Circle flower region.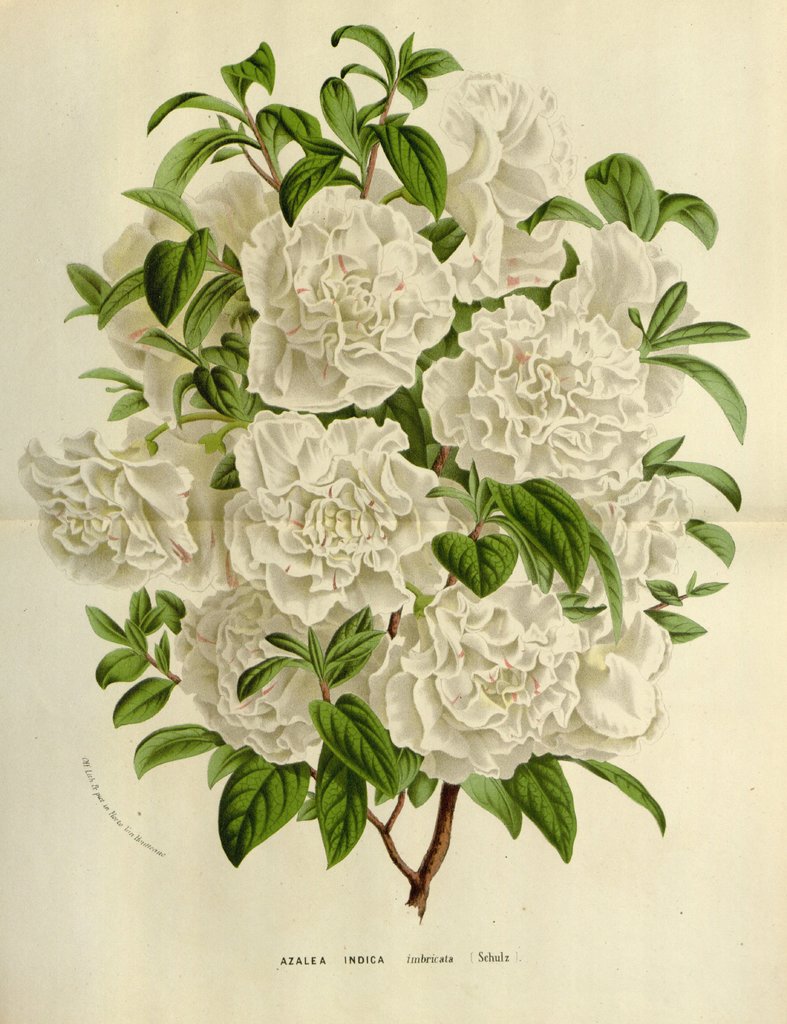
Region: 544 223 702 417.
